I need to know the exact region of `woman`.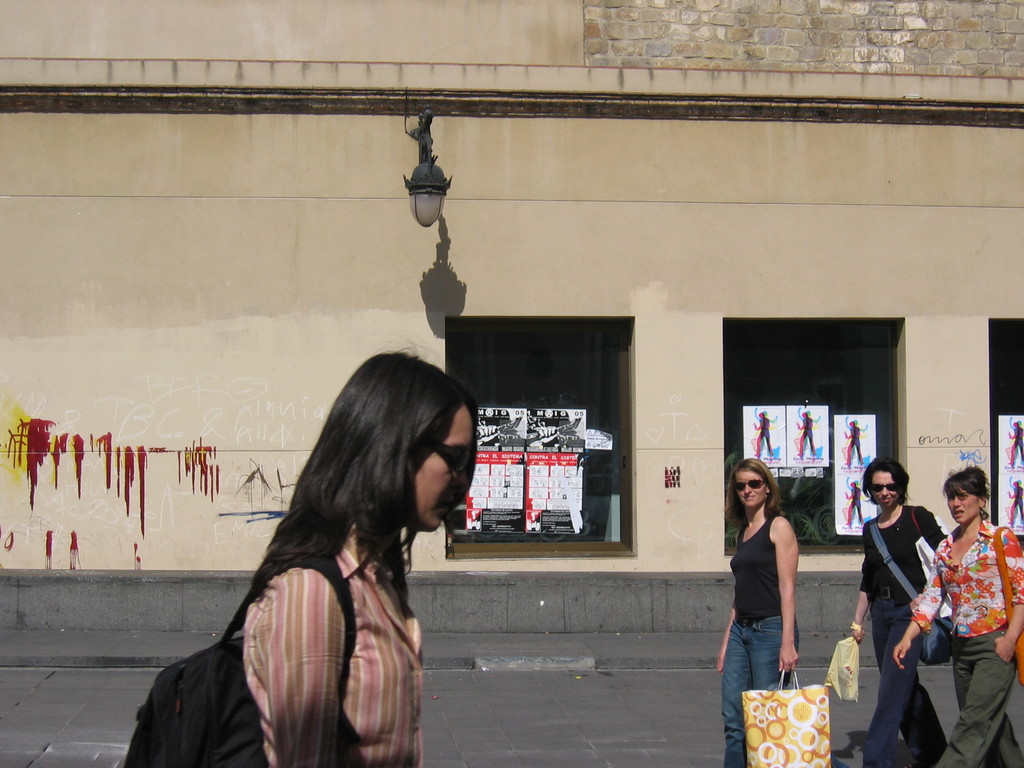
Region: <box>236,351,479,767</box>.
